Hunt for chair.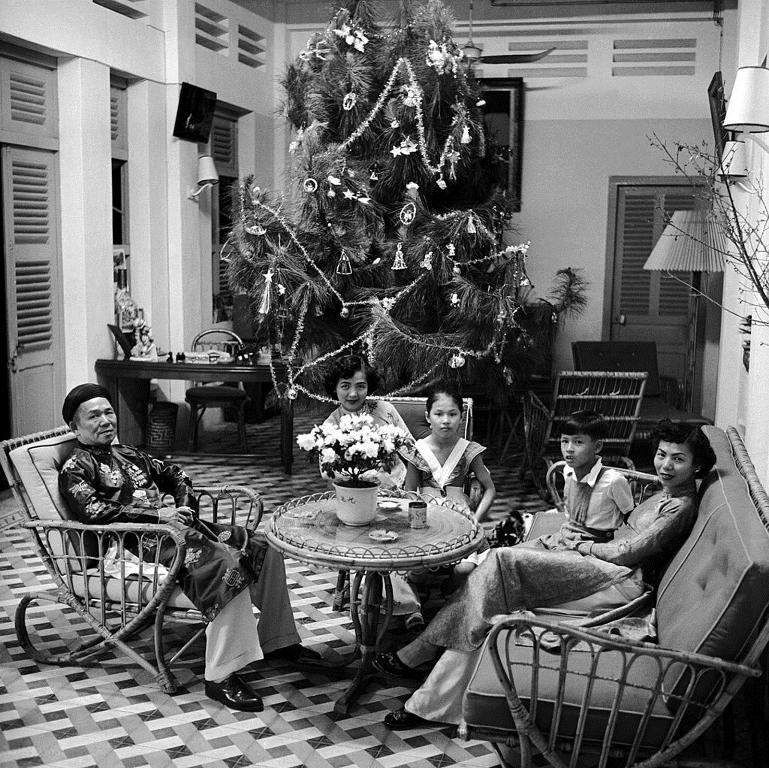
Hunted down at (left=437, top=438, right=768, bottom=767).
